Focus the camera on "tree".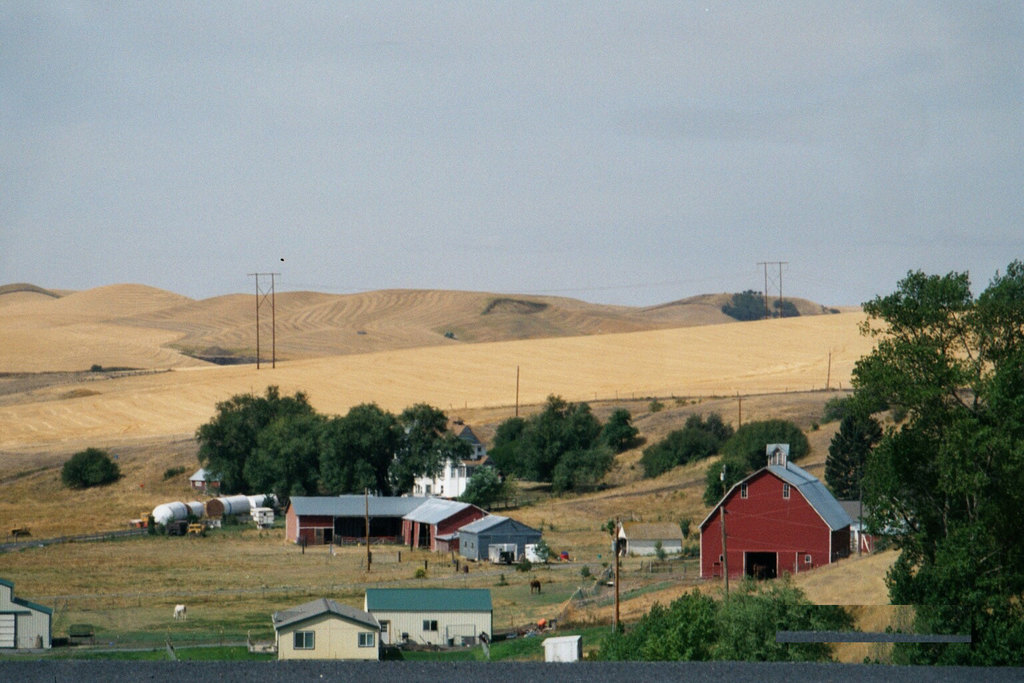
Focus region: Rect(807, 255, 1023, 682).
